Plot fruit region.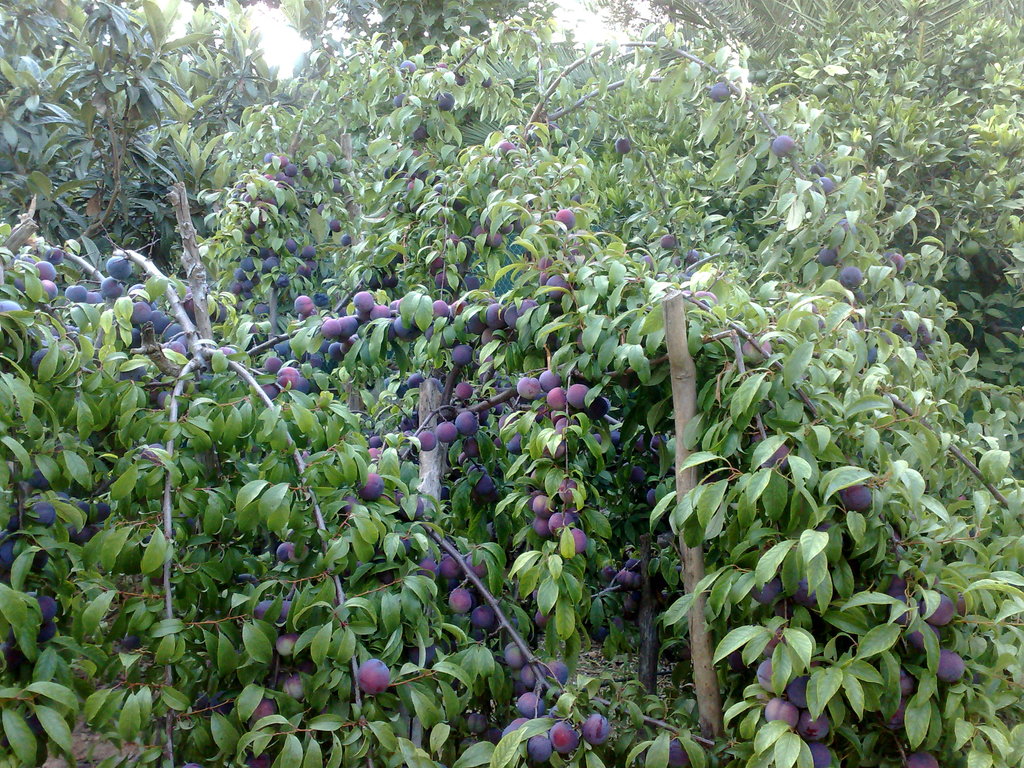
Plotted at box=[355, 656, 392, 695].
